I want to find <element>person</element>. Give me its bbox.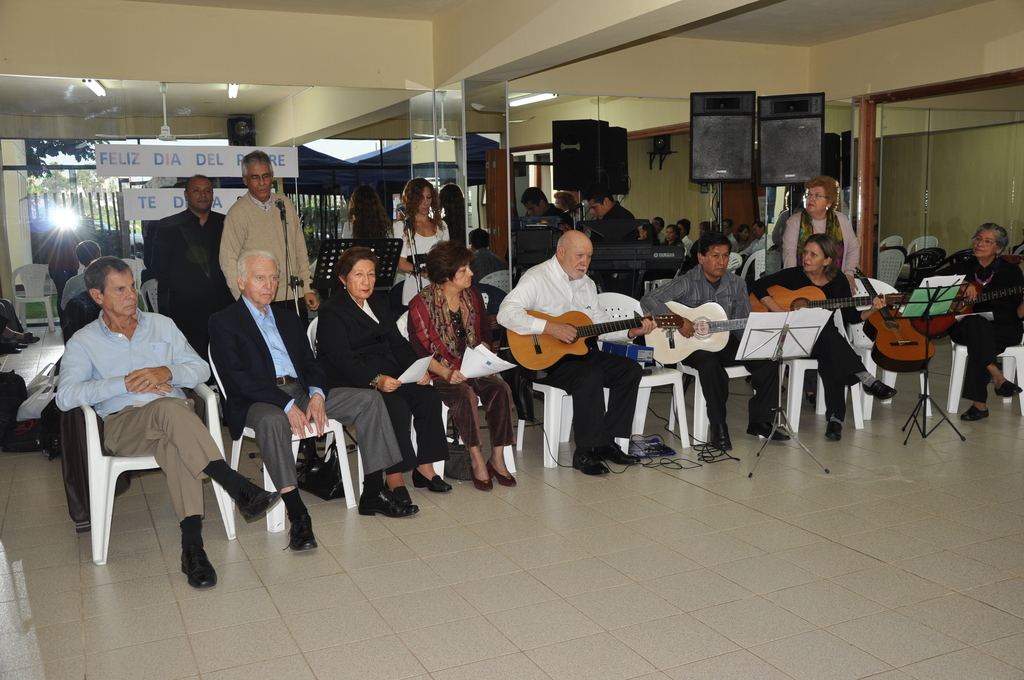
box=[312, 244, 454, 506].
